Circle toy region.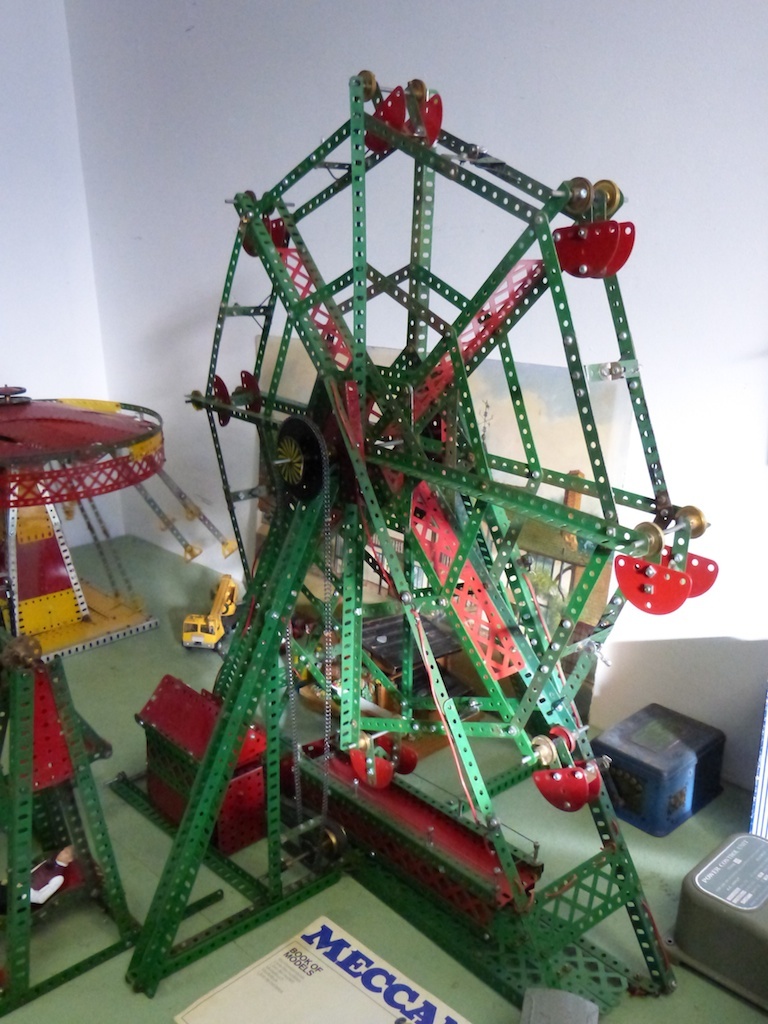
Region: bbox=[178, 572, 238, 651].
